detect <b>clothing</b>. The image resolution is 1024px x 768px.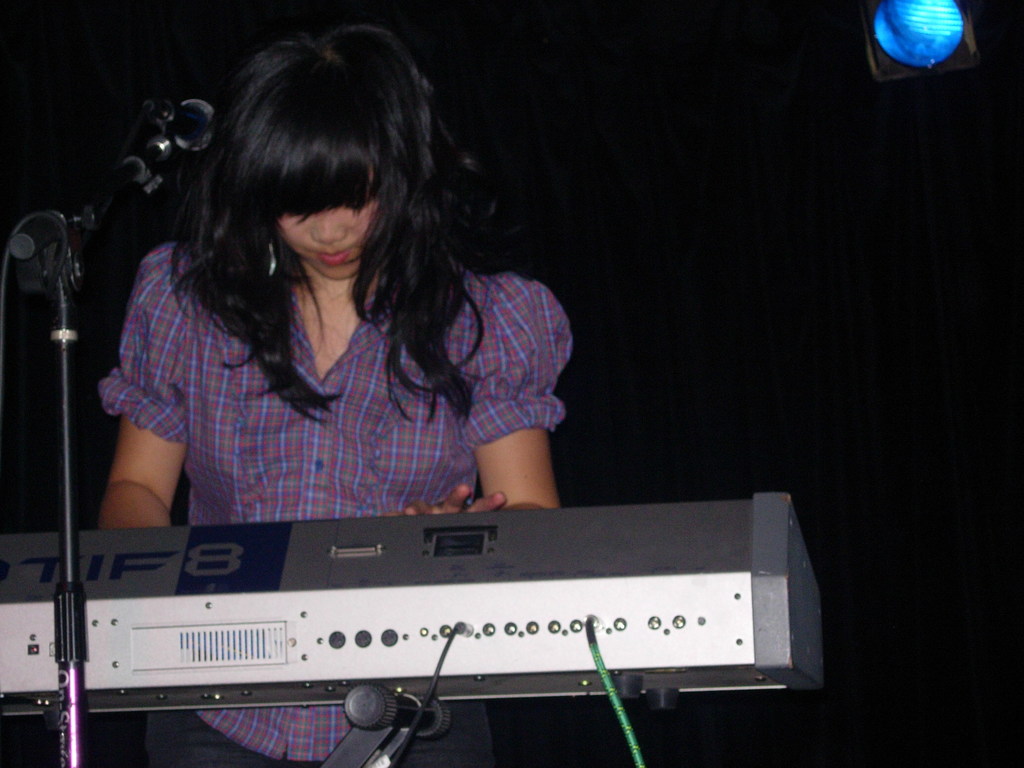
{"left": 145, "top": 699, "right": 491, "bottom": 767}.
